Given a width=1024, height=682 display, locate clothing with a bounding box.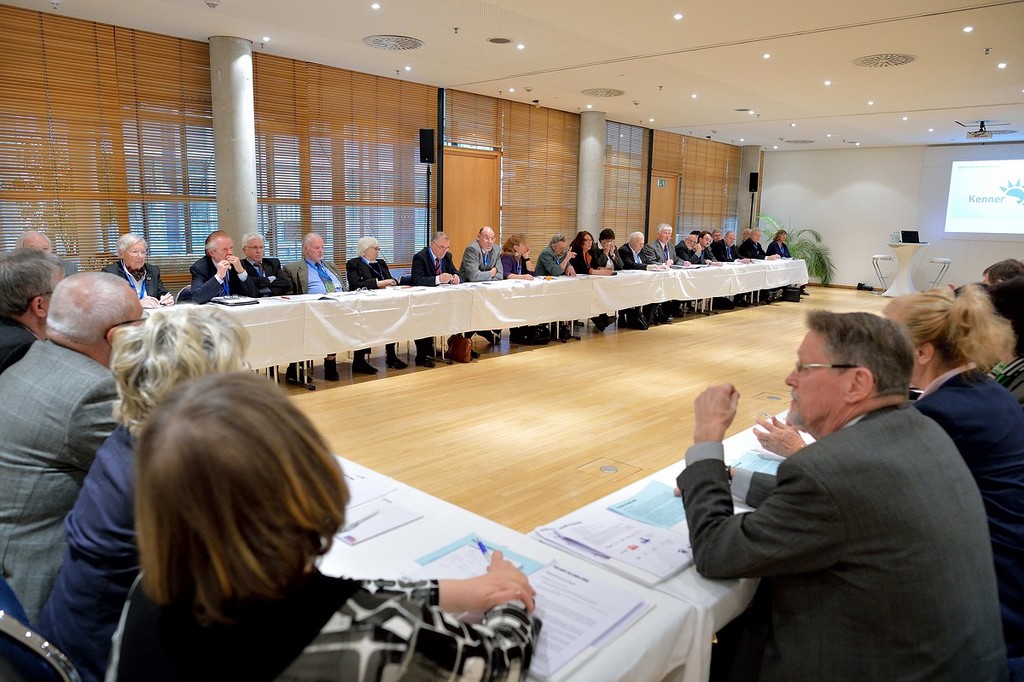
Located: locate(102, 255, 170, 308).
